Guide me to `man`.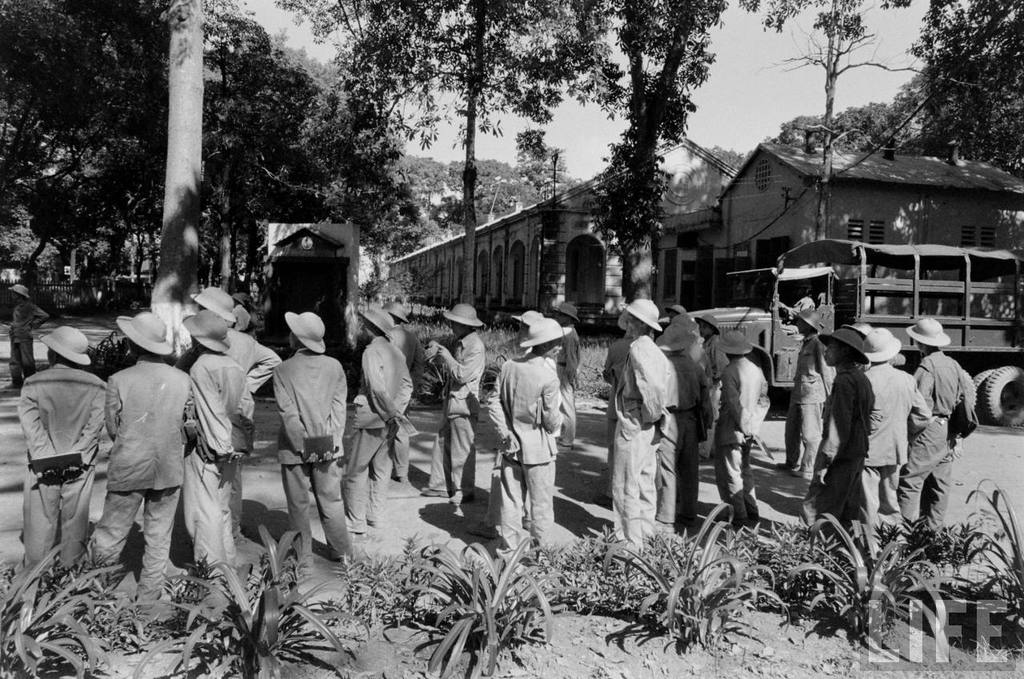
Guidance: (left=363, top=305, right=399, bottom=521).
